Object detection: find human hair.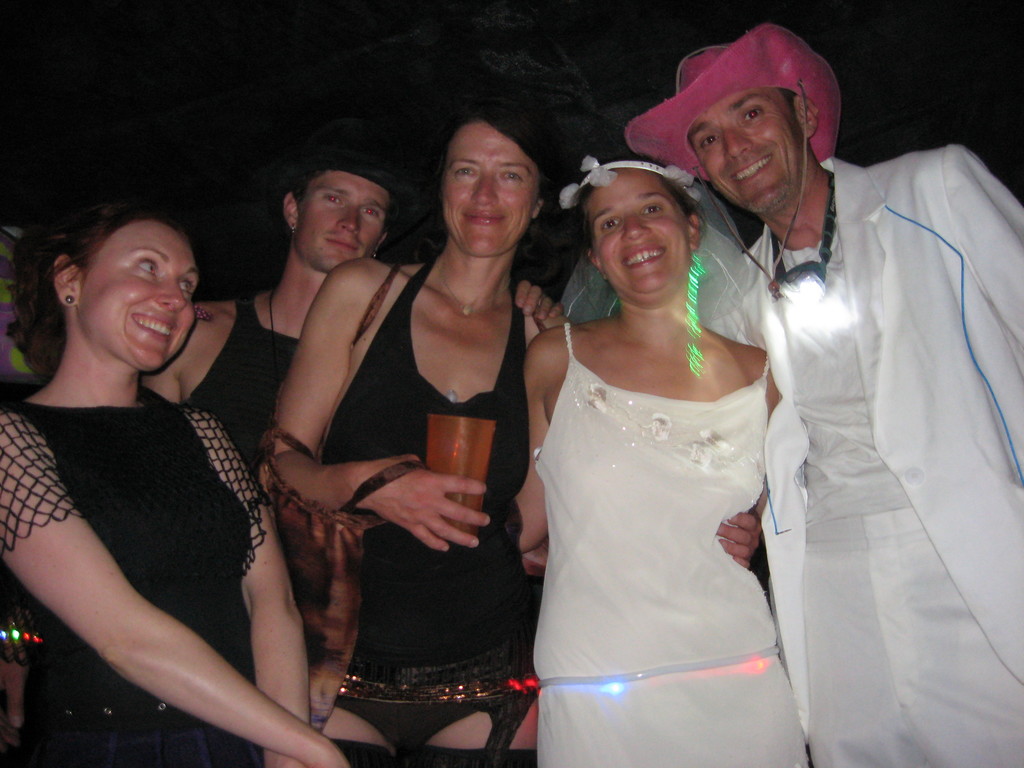
region(779, 88, 799, 108).
